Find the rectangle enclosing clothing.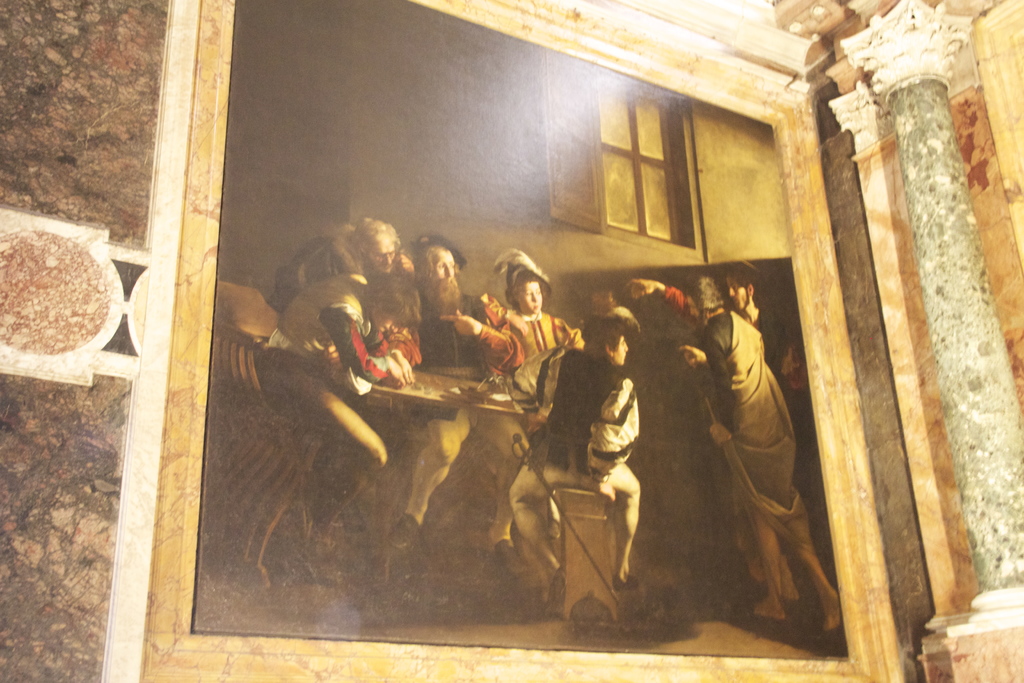
(528, 331, 648, 592).
